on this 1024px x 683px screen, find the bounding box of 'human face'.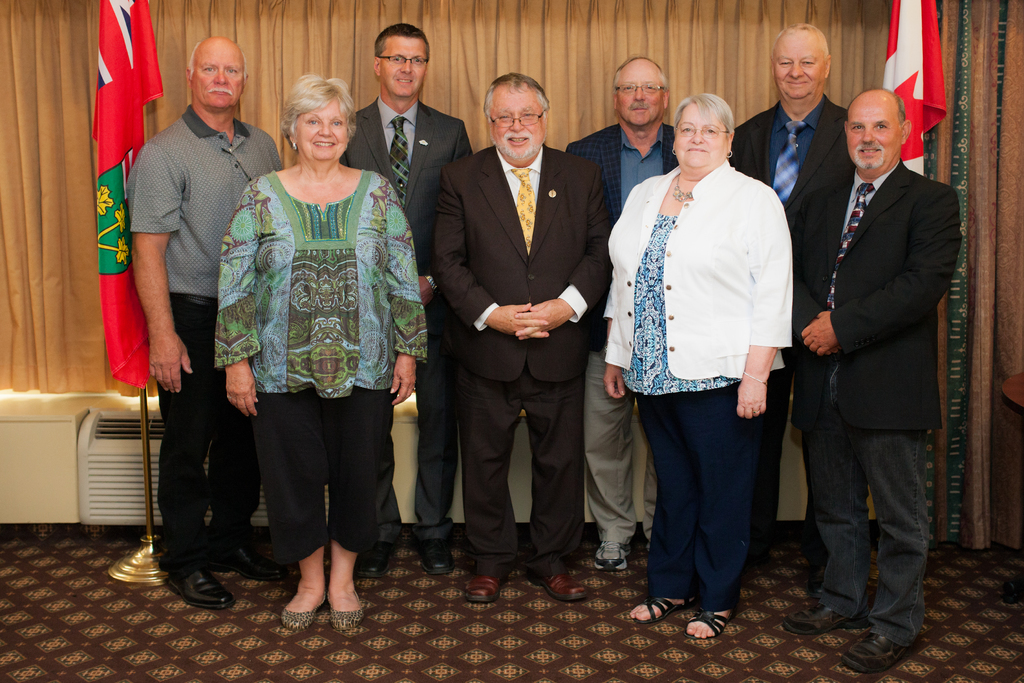
Bounding box: l=196, t=40, r=243, b=111.
